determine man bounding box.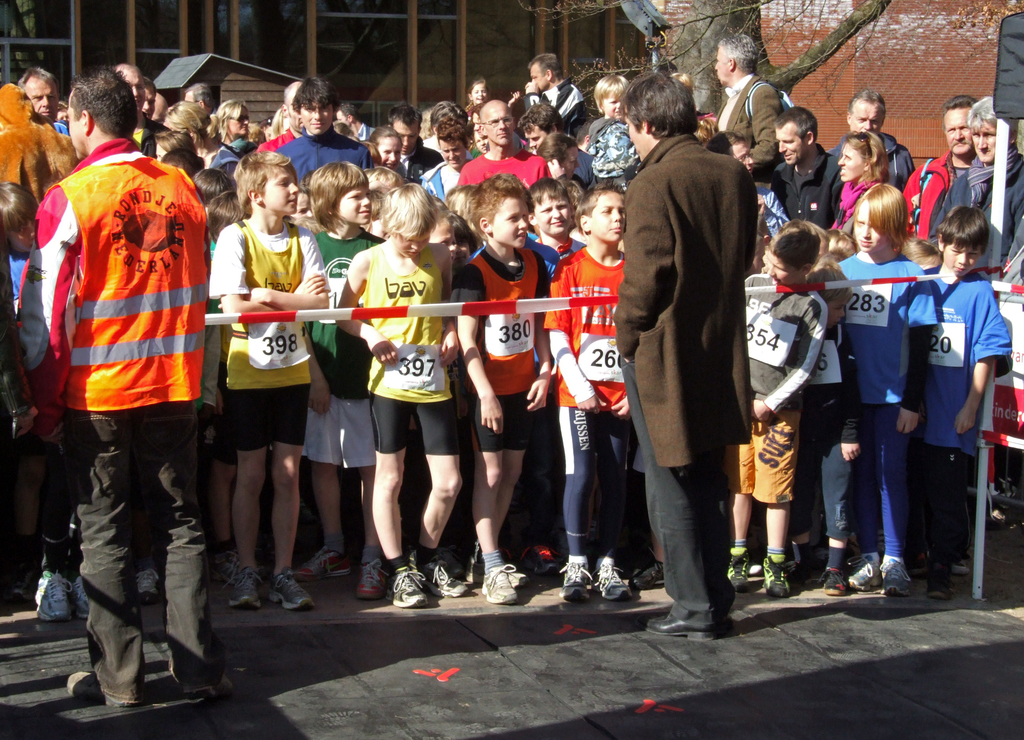
Determined: [left=17, top=73, right=234, bottom=709].
